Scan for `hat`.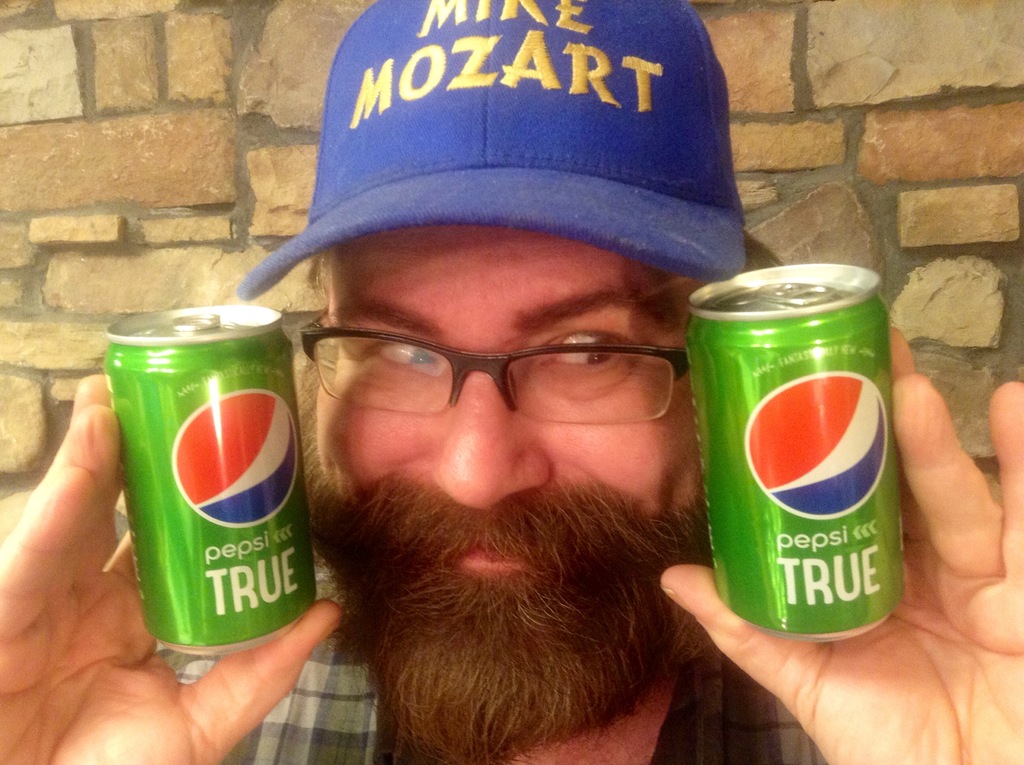
Scan result: [x1=236, y1=0, x2=746, y2=290].
